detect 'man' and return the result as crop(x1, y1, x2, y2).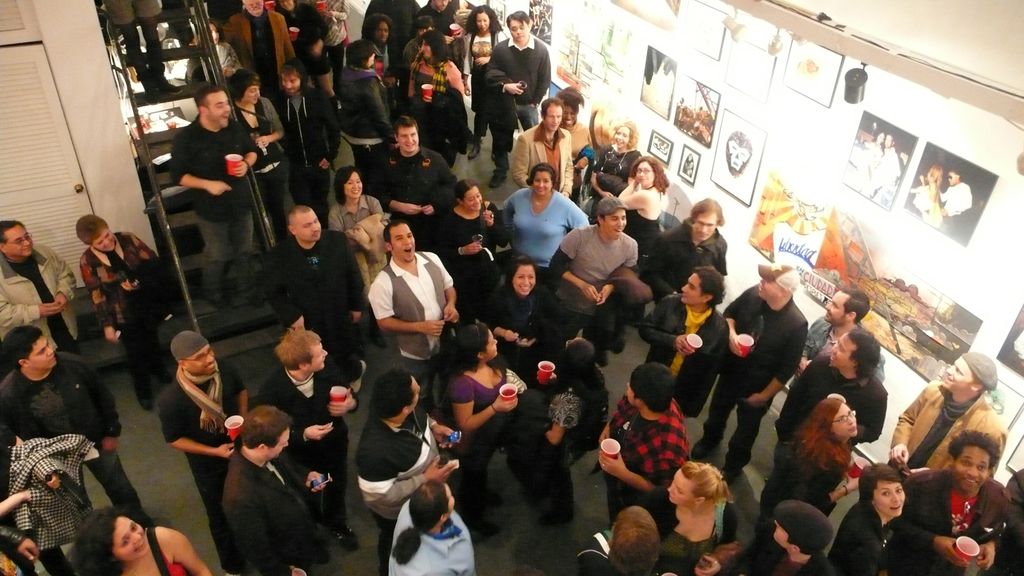
crop(867, 129, 901, 202).
